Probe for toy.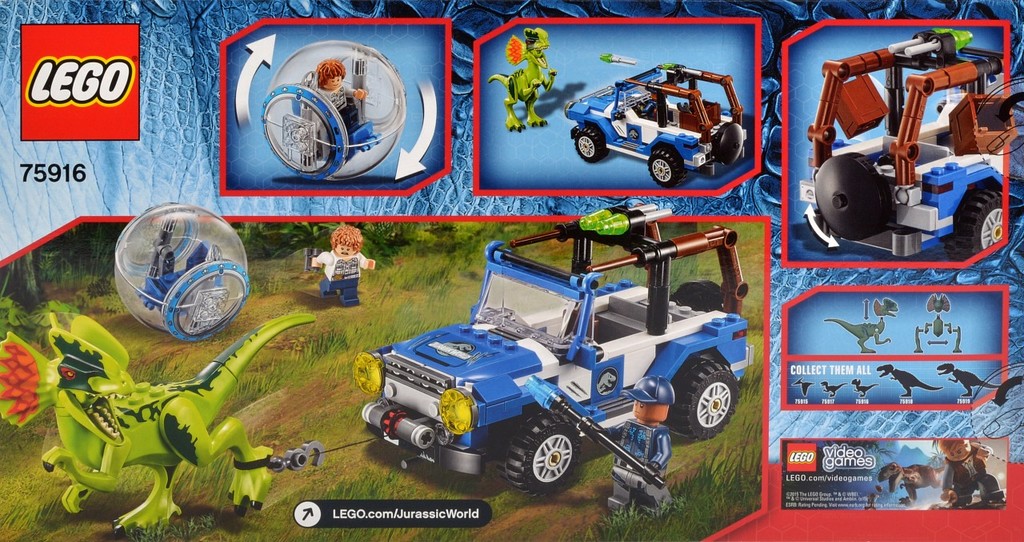
Probe result: Rect(528, 377, 674, 518).
